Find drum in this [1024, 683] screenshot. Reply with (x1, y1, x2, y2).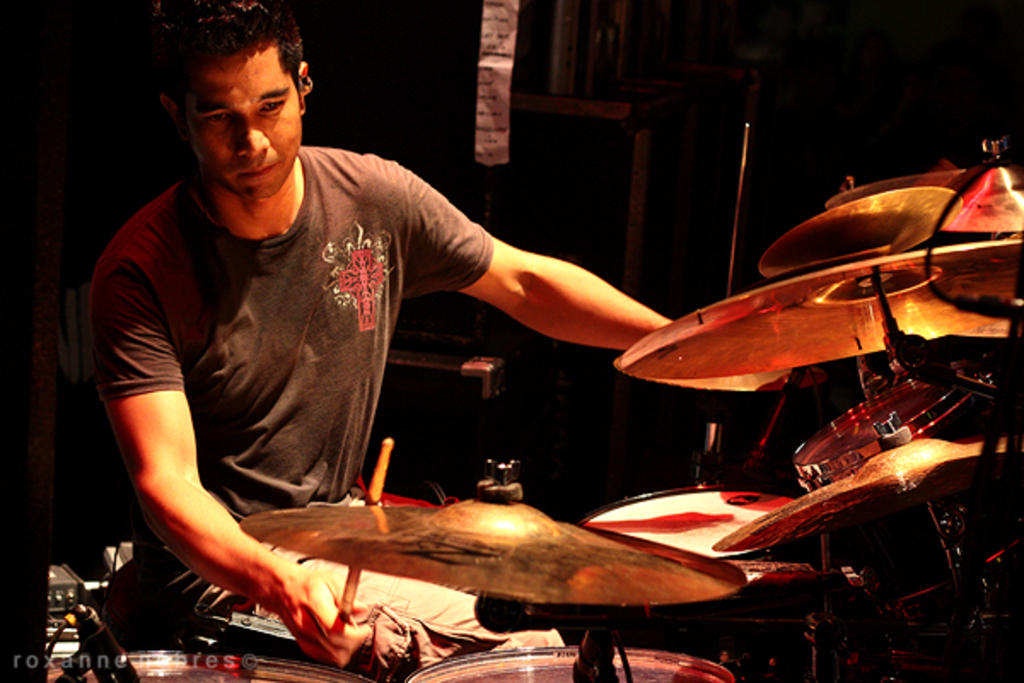
(579, 487, 802, 666).
